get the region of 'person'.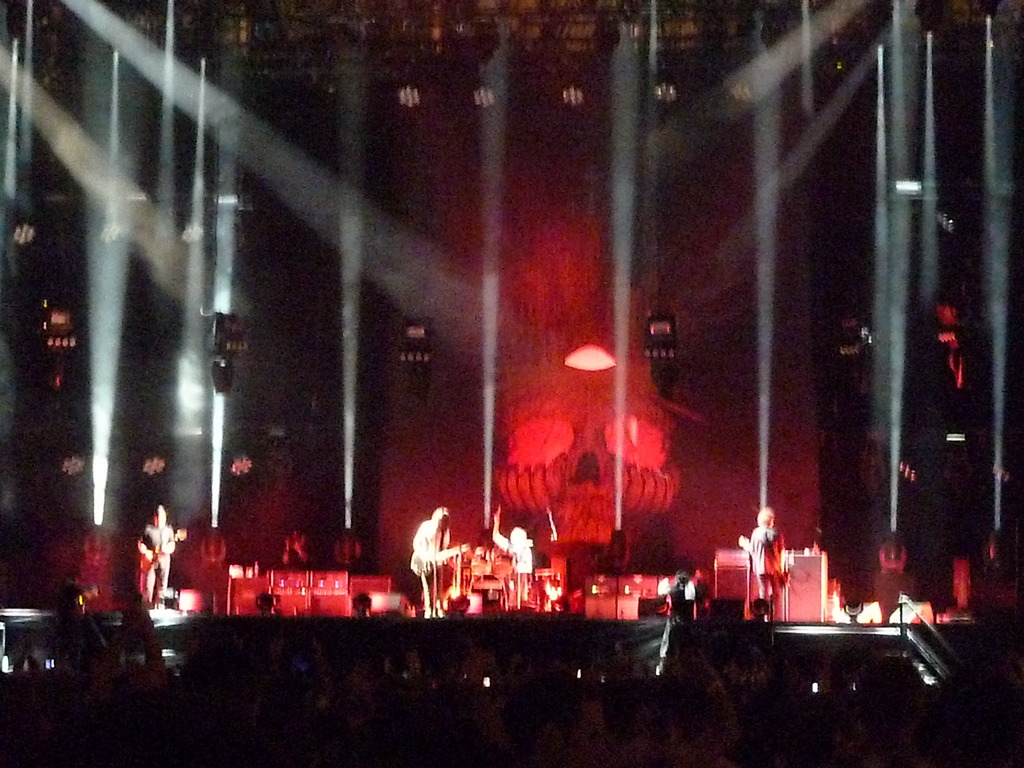
box=[410, 508, 476, 598].
